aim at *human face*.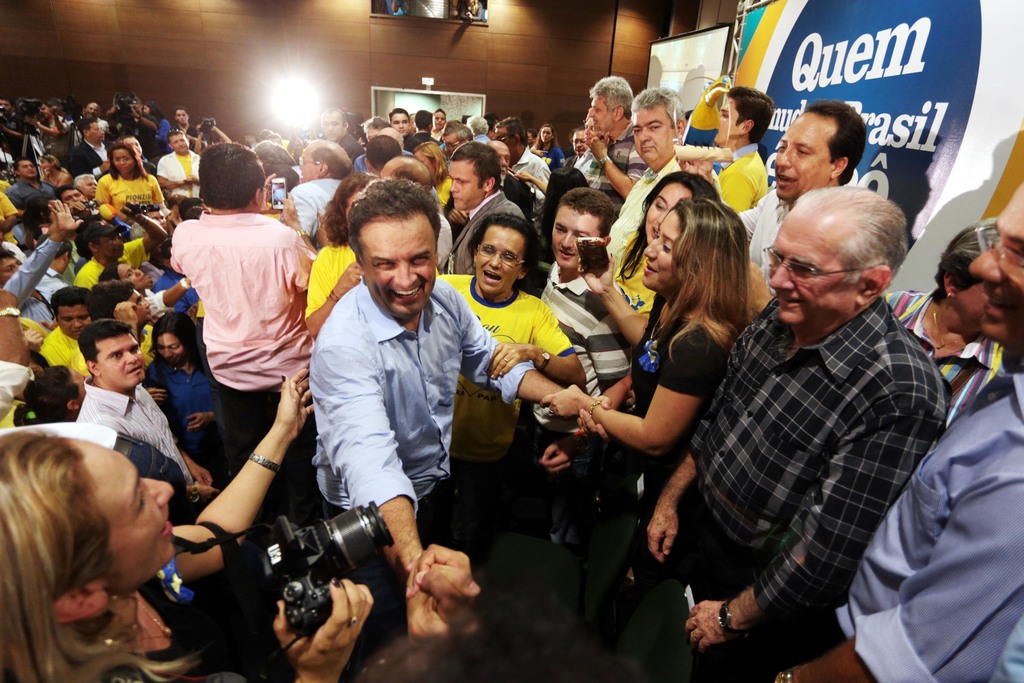
Aimed at 640:209:680:290.
